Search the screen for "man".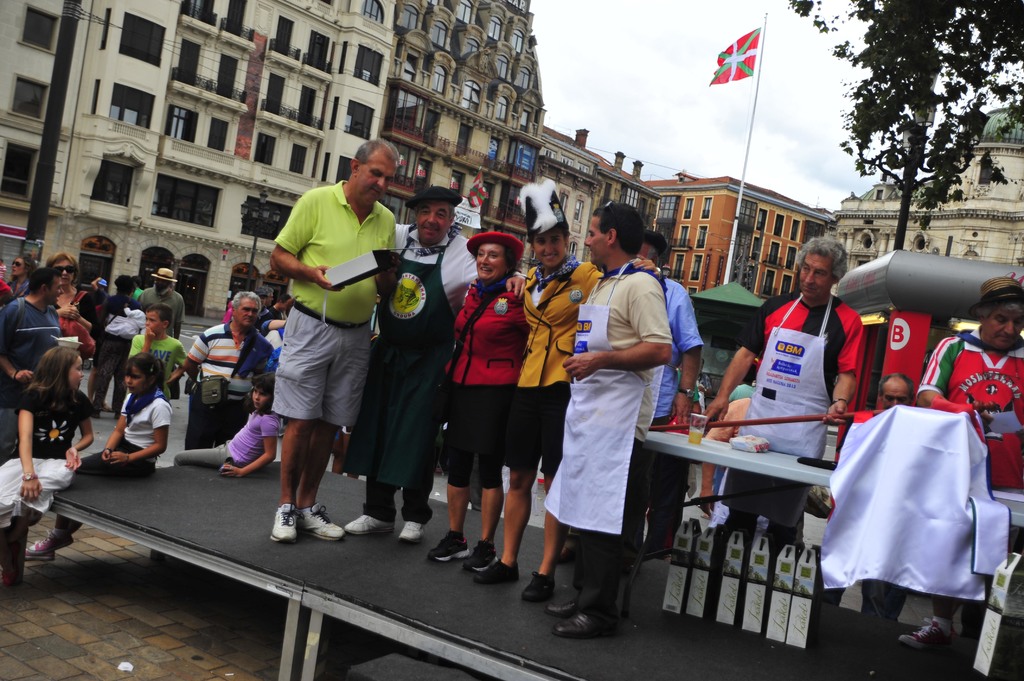
Found at select_region(269, 137, 401, 539).
